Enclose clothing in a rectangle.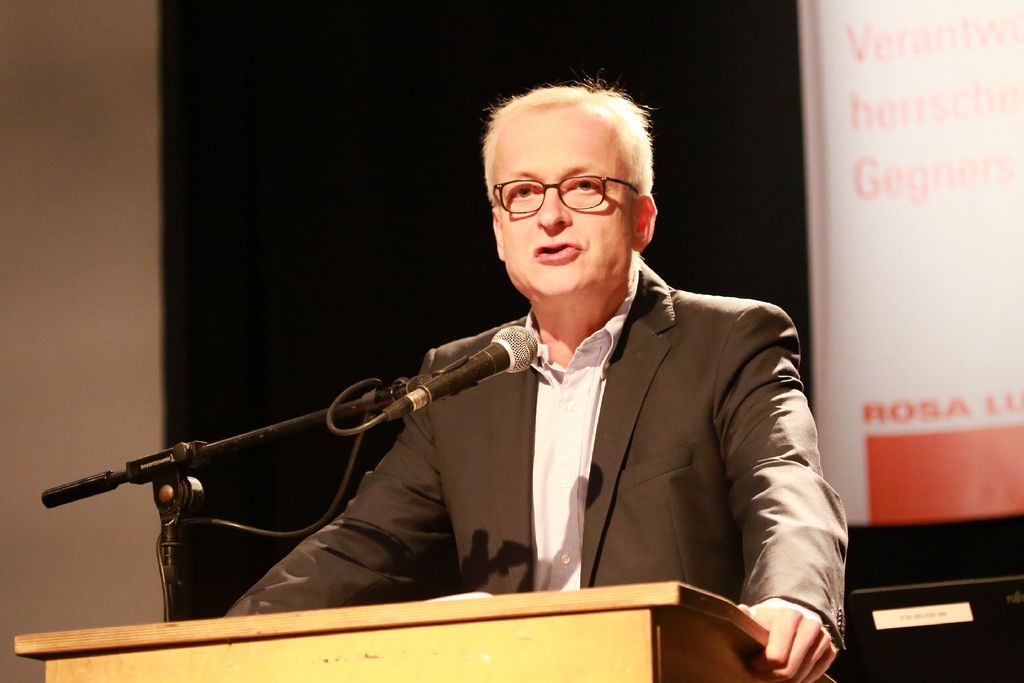
[x1=365, y1=254, x2=842, y2=640].
